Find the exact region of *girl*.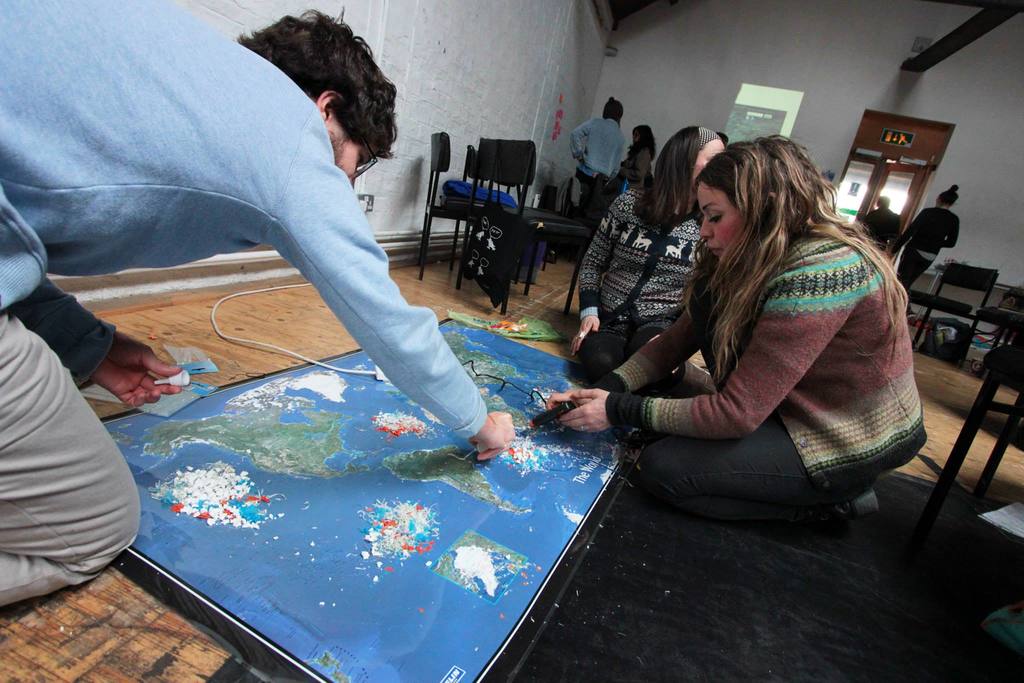
Exact region: x1=572, y1=125, x2=721, y2=374.
